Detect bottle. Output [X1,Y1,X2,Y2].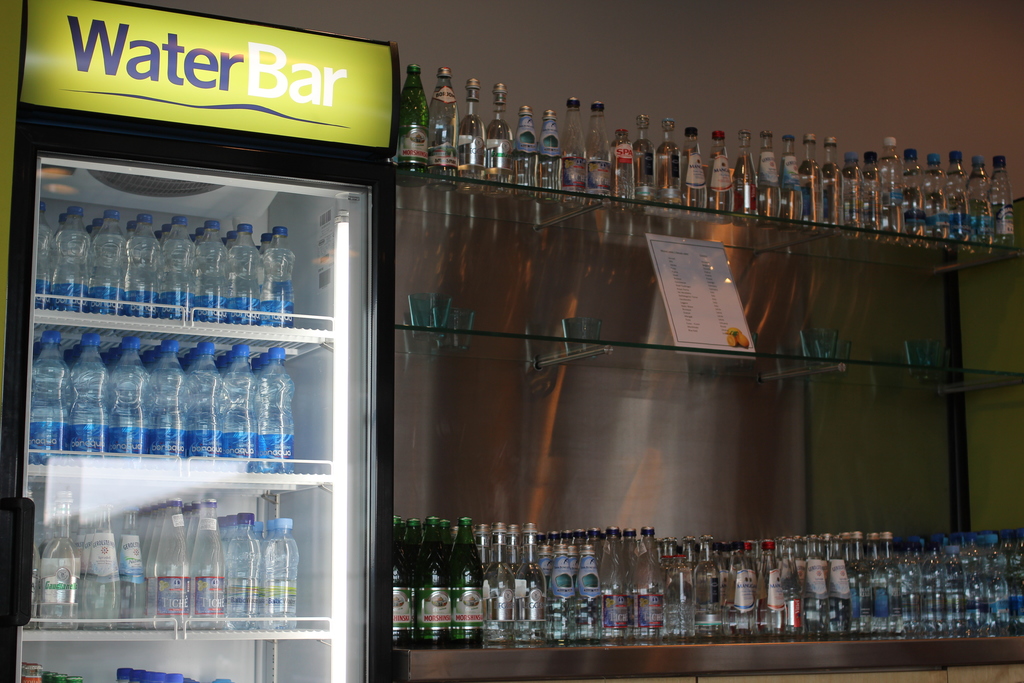
[582,104,612,211].
